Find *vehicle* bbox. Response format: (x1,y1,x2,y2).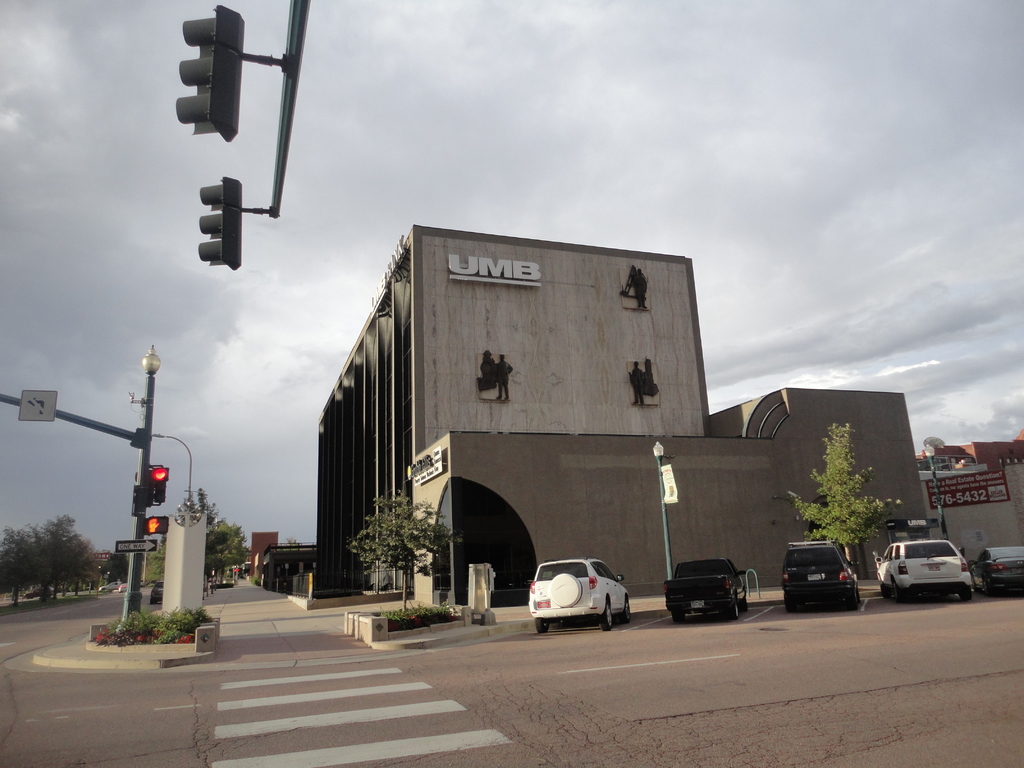
(98,581,120,591).
